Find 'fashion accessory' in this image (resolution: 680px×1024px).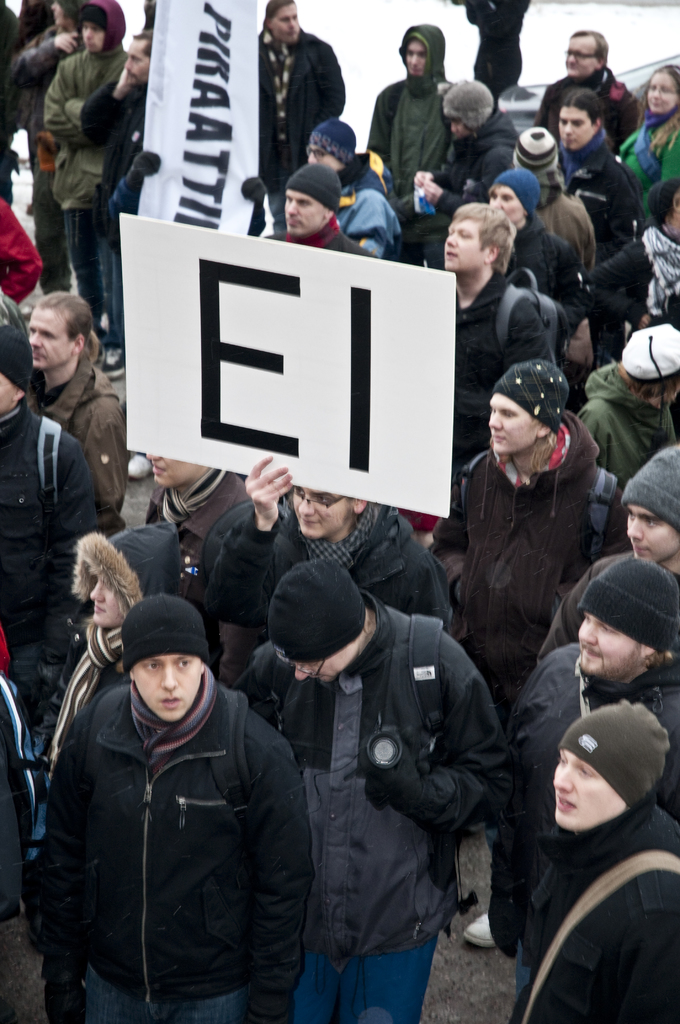
pyautogui.locateOnScreen(0, 318, 28, 397).
